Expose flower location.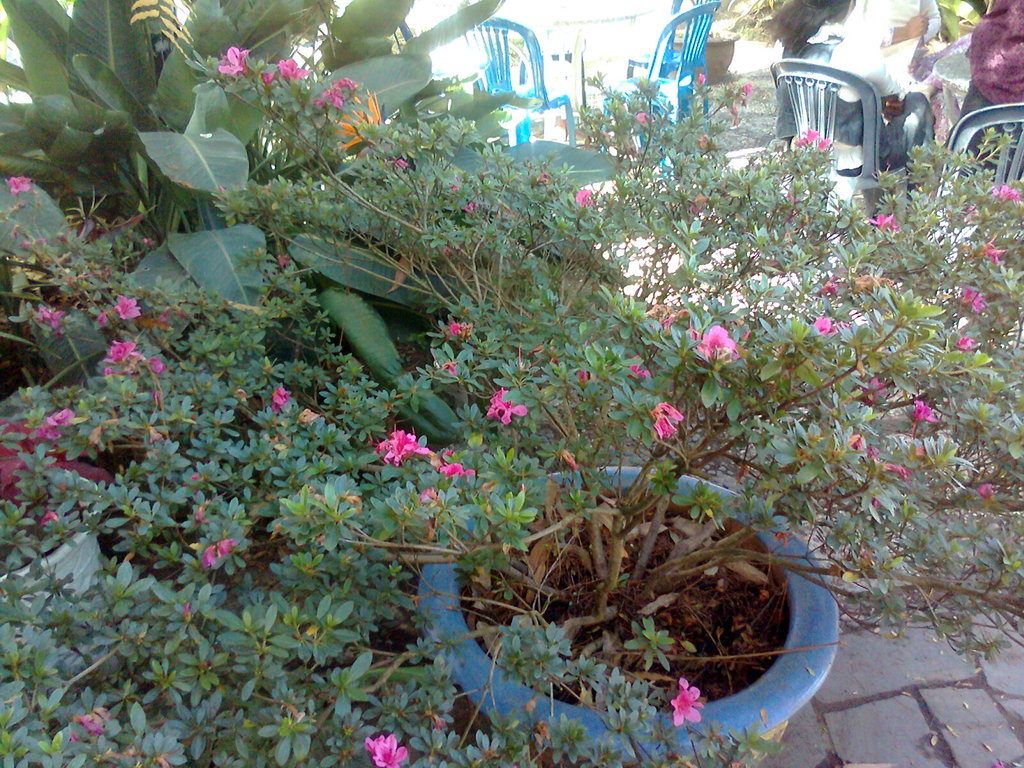
Exposed at {"x1": 806, "y1": 317, "x2": 844, "y2": 345}.
